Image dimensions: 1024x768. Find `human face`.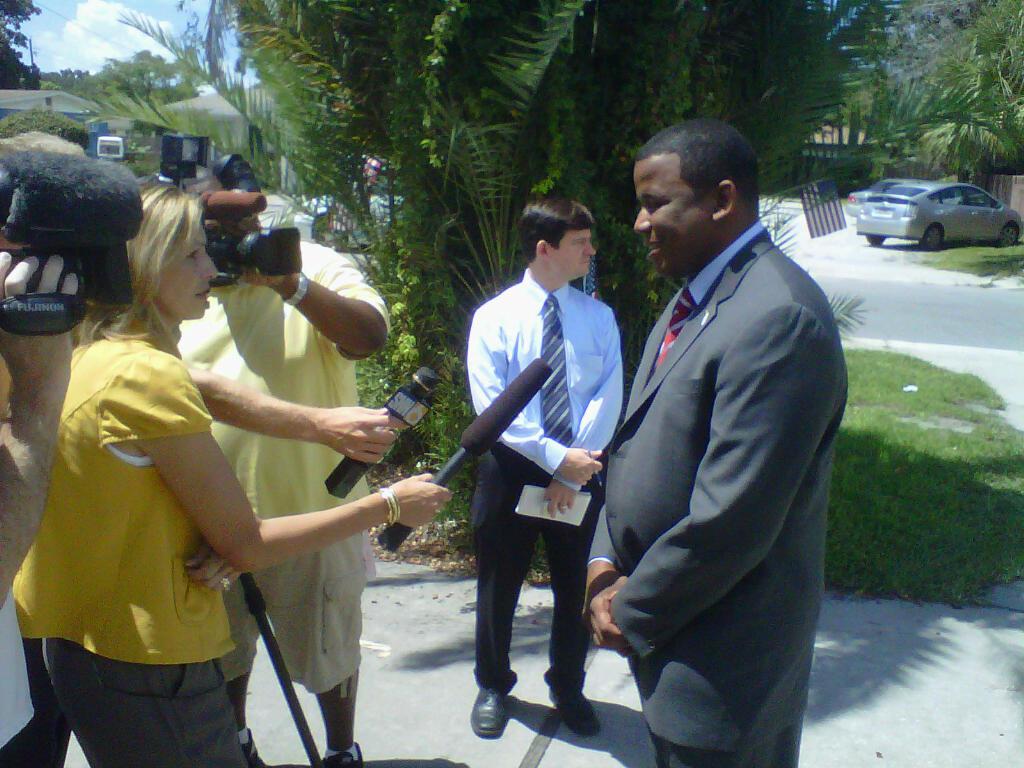
{"left": 160, "top": 219, "right": 219, "bottom": 322}.
